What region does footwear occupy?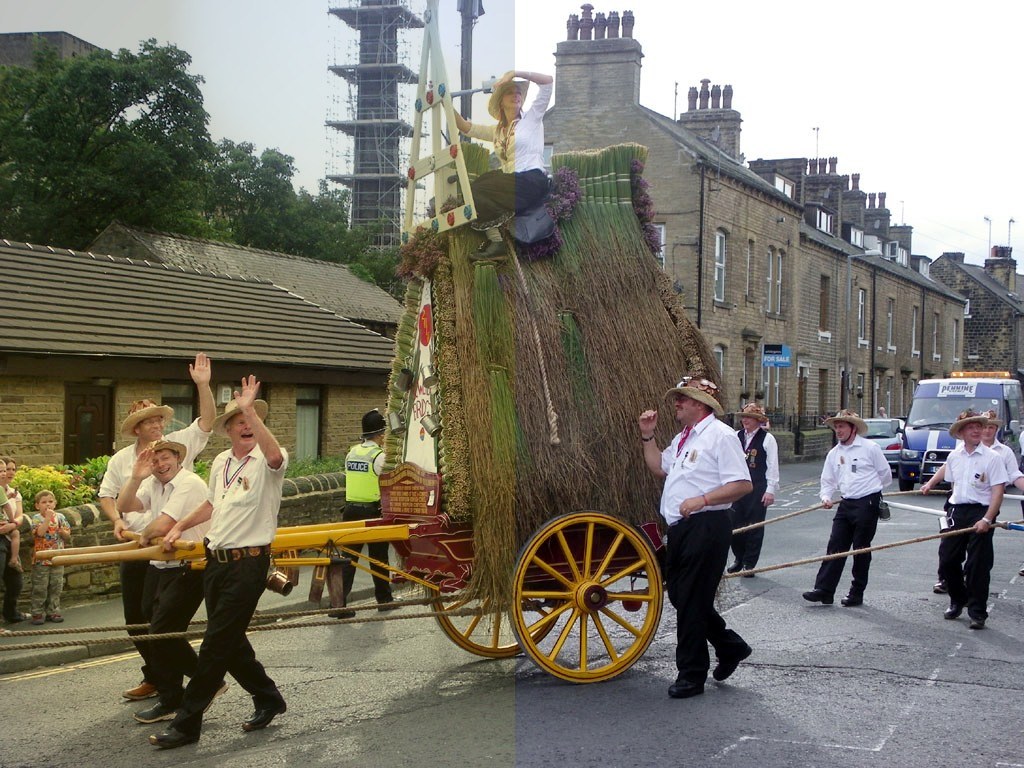
x1=942 y1=609 x2=958 y2=619.
